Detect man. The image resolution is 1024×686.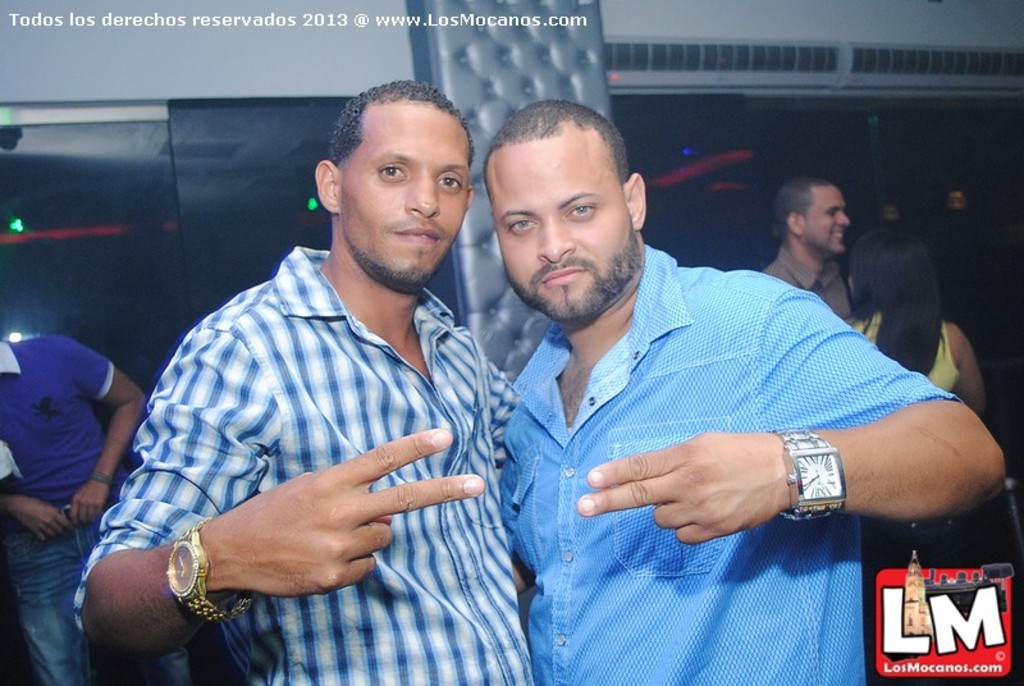
bbox=[753, 166, 869, 324].
